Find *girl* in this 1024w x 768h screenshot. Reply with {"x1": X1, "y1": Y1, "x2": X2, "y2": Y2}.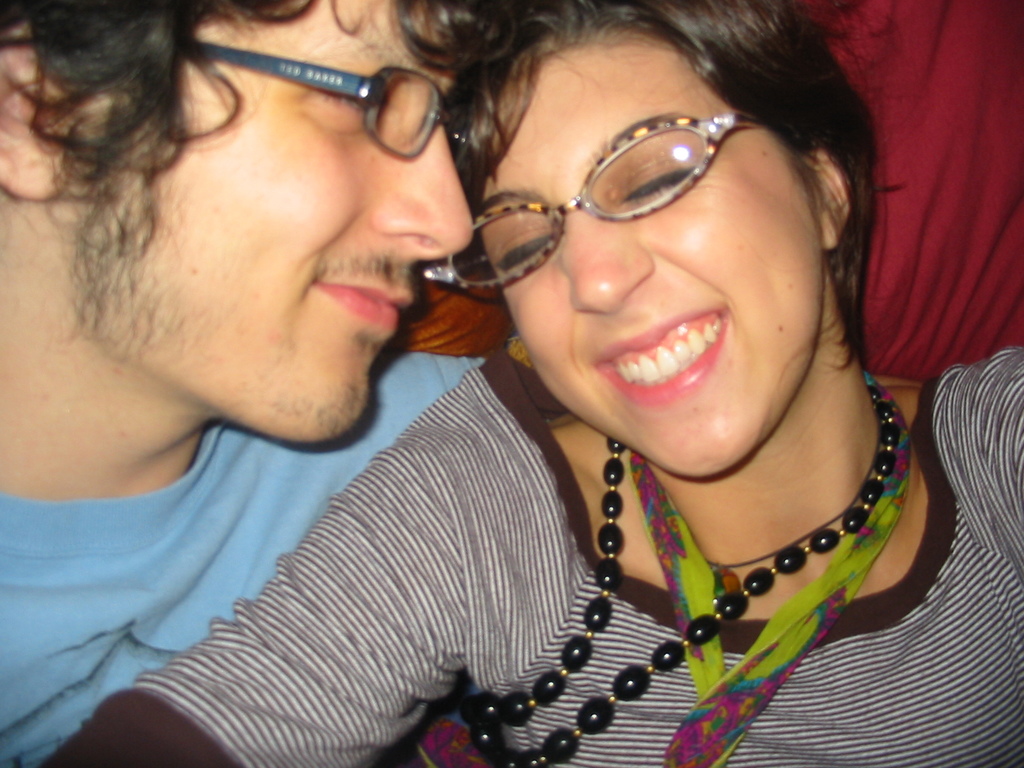
{"x1": 40, "y1": 0, "x2": 1023, "y2": 767}.
